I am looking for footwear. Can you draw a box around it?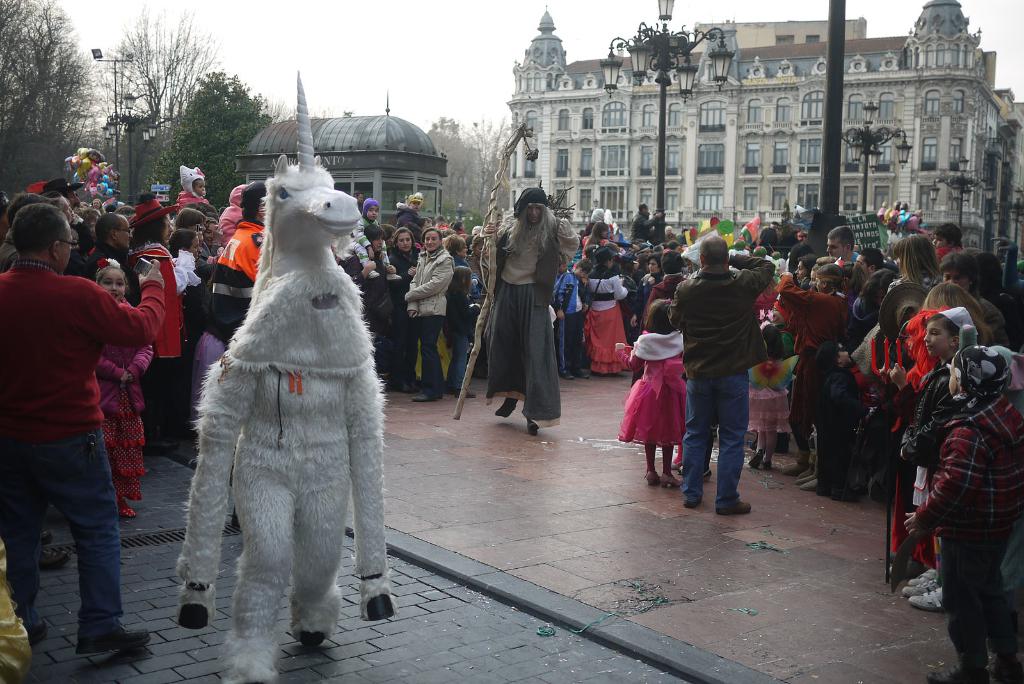
Sure, the bounding box is 576, 364, 591, 382.
